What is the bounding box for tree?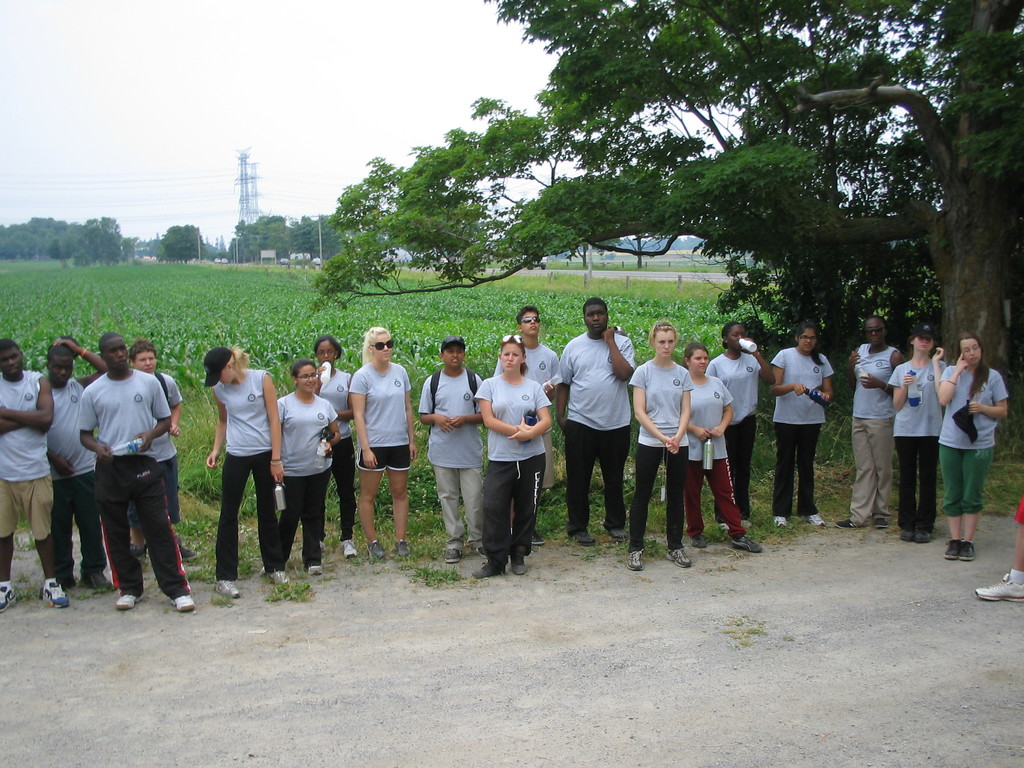
Rect(311, 0, 1023, 462).
